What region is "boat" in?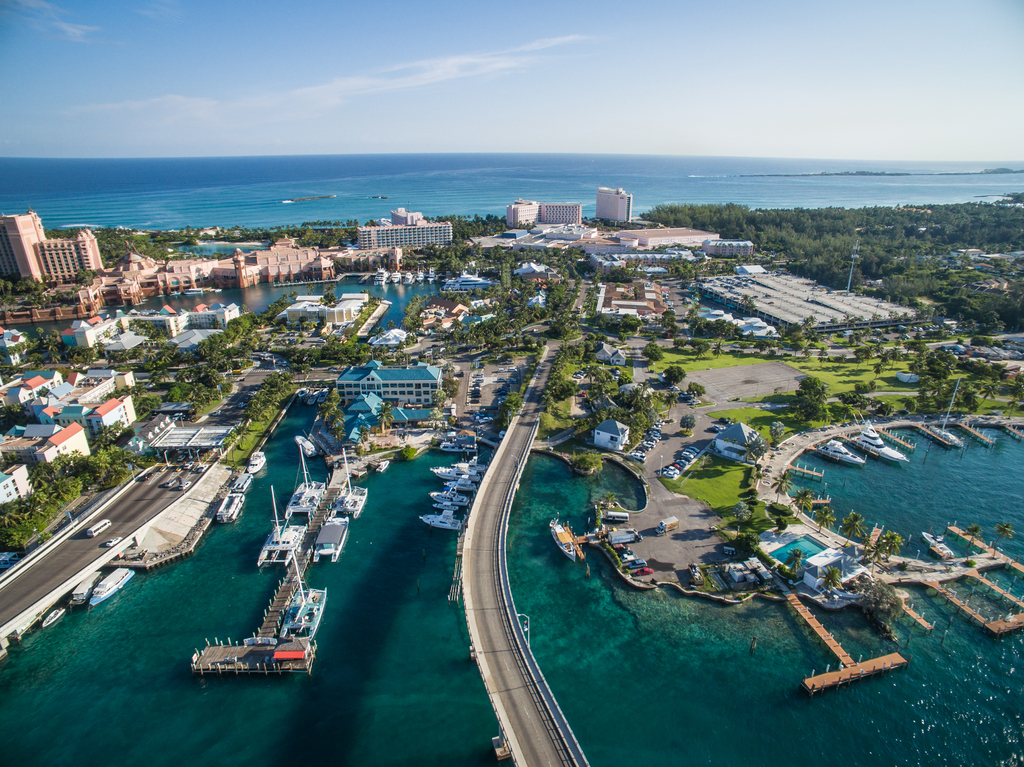
left=442, top=477, right=476, bottom=492.
